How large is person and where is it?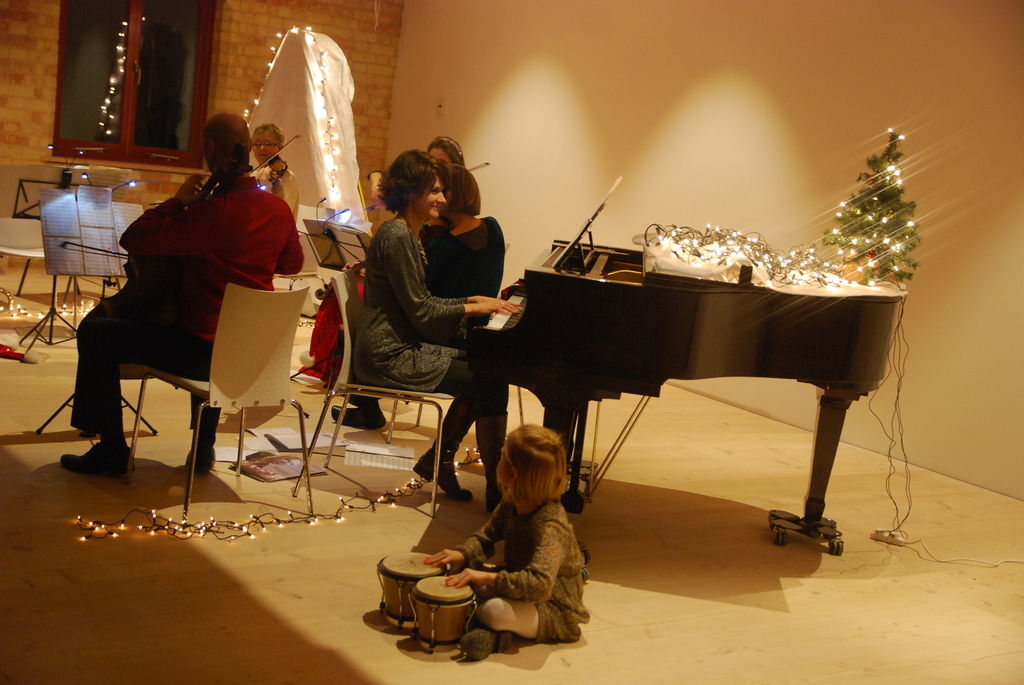
Bounding box: left=348, top=145, right=523, bottom=494.
